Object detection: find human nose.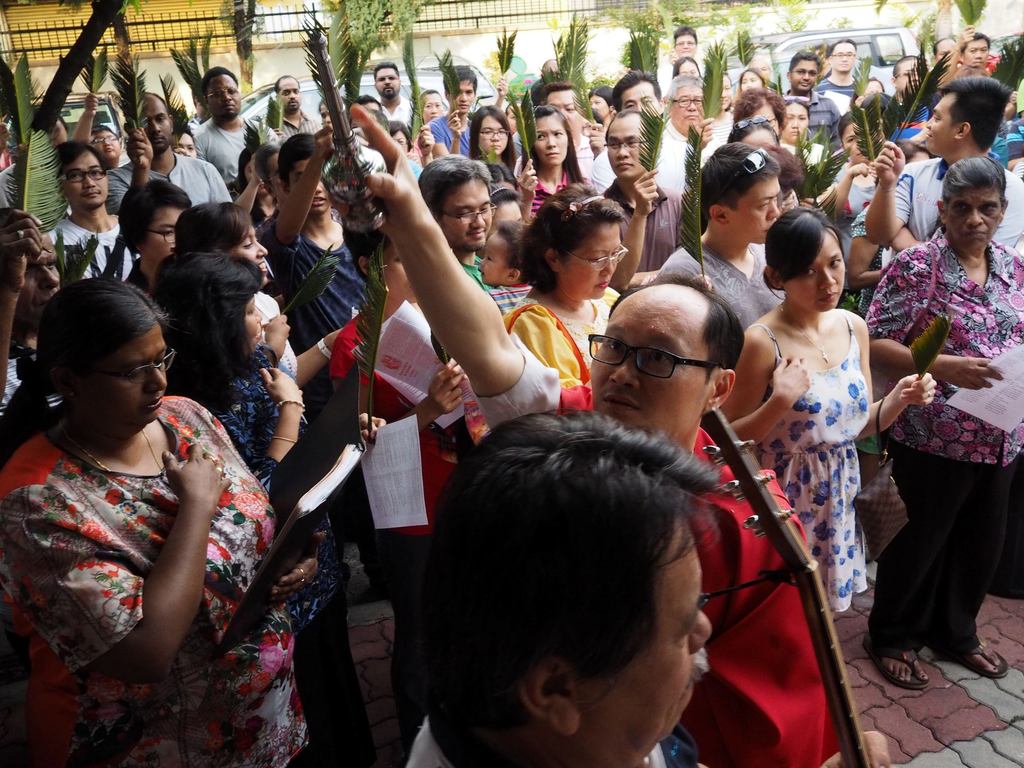
box(719, 88, 724, 99).
